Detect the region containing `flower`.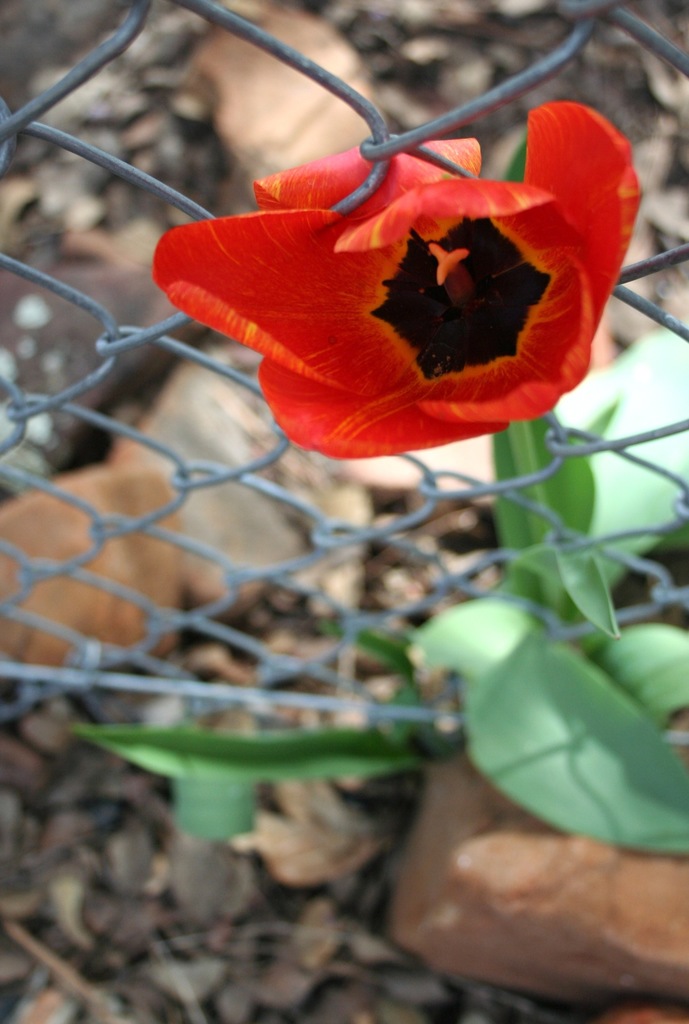
(x1=170, y1=120, x2=644, y2=436).
